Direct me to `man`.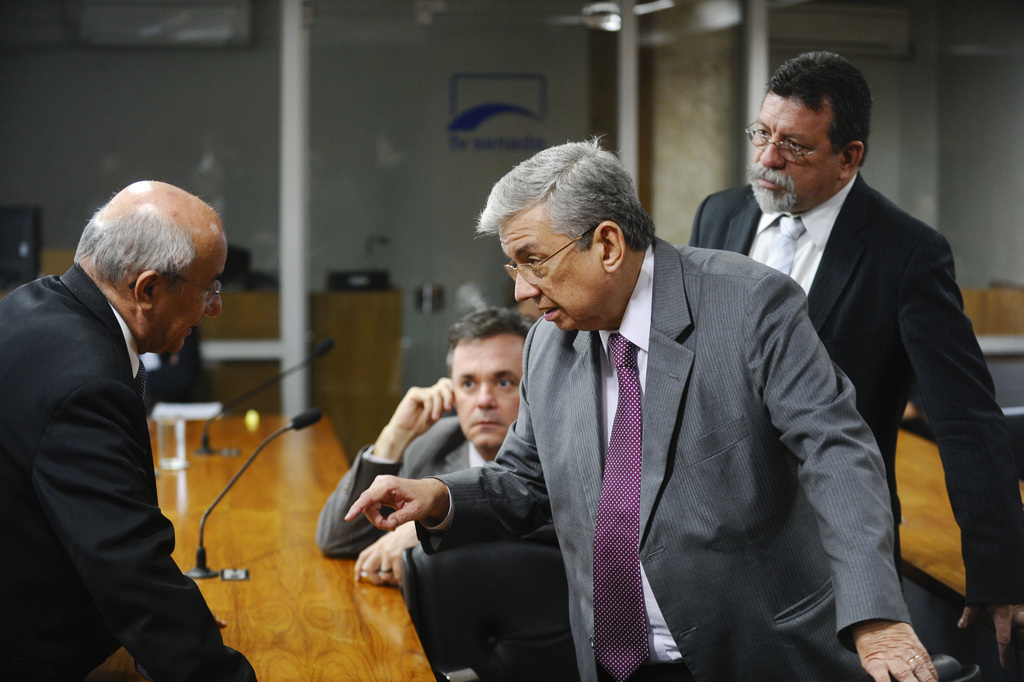
Direction: l=684, t=54, r=1023, b=679.
